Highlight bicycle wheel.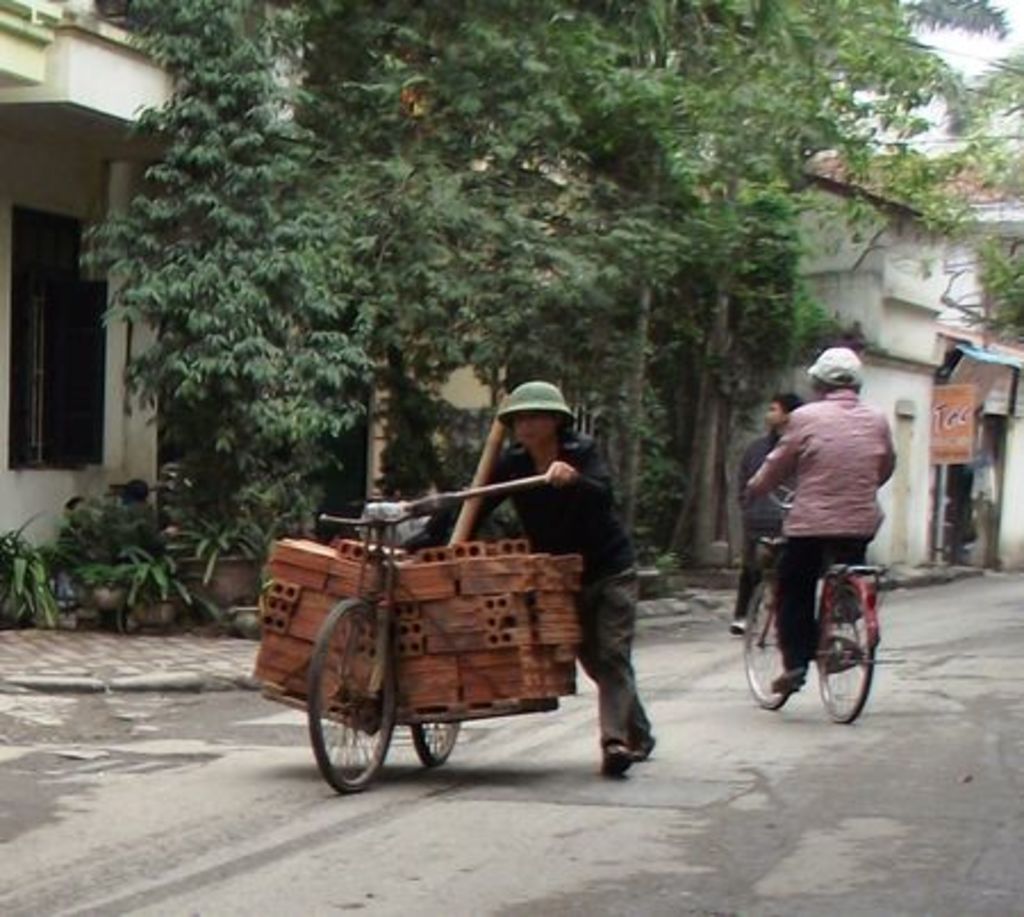
Highlighted region: (812,578,876,719).
